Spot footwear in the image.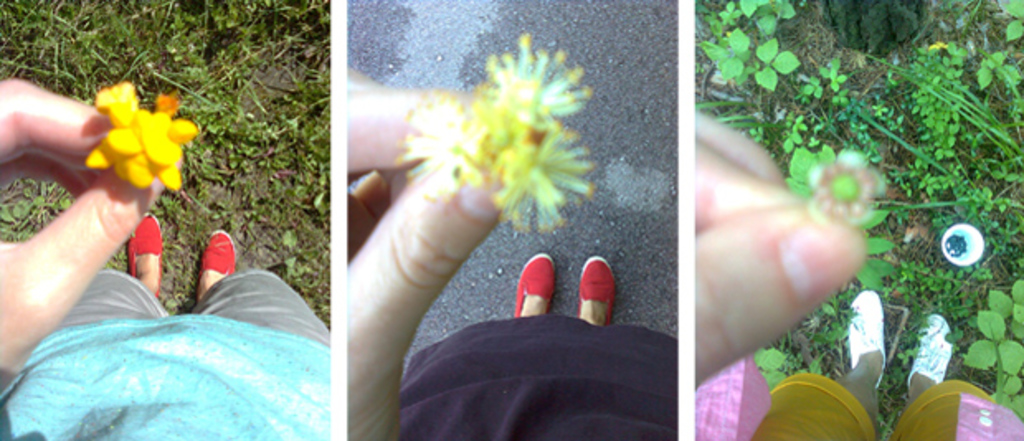
footwear found at box=[847, 282, 889, 393].
